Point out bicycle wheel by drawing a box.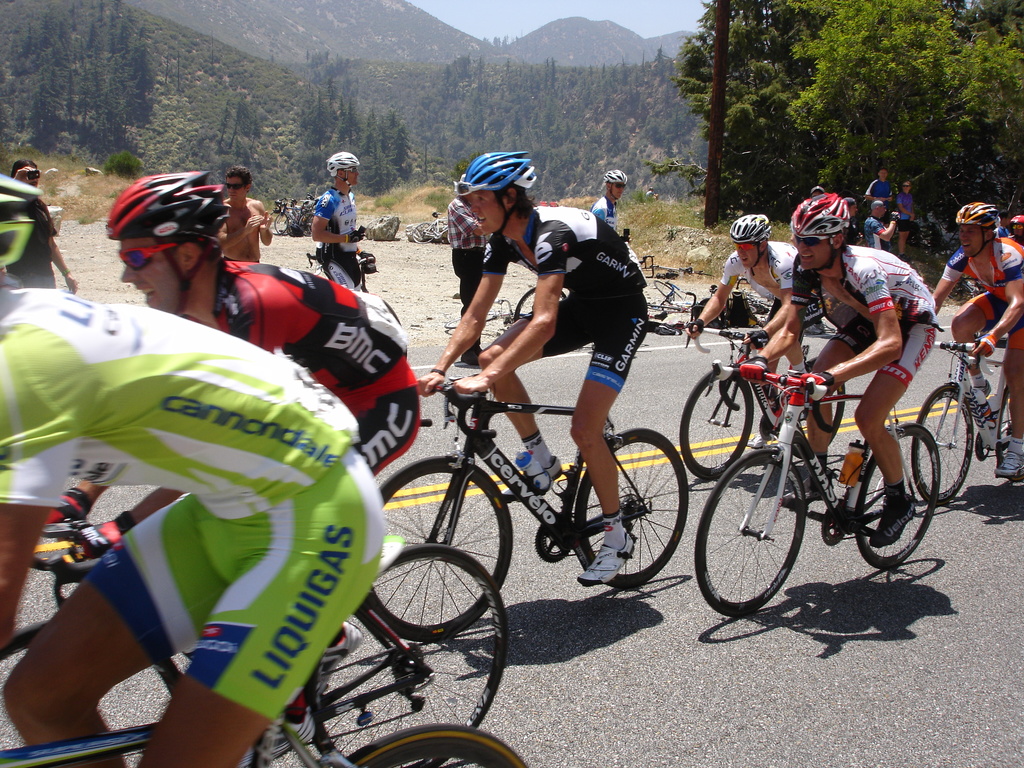
Rect(0, 621, 186, 767).
